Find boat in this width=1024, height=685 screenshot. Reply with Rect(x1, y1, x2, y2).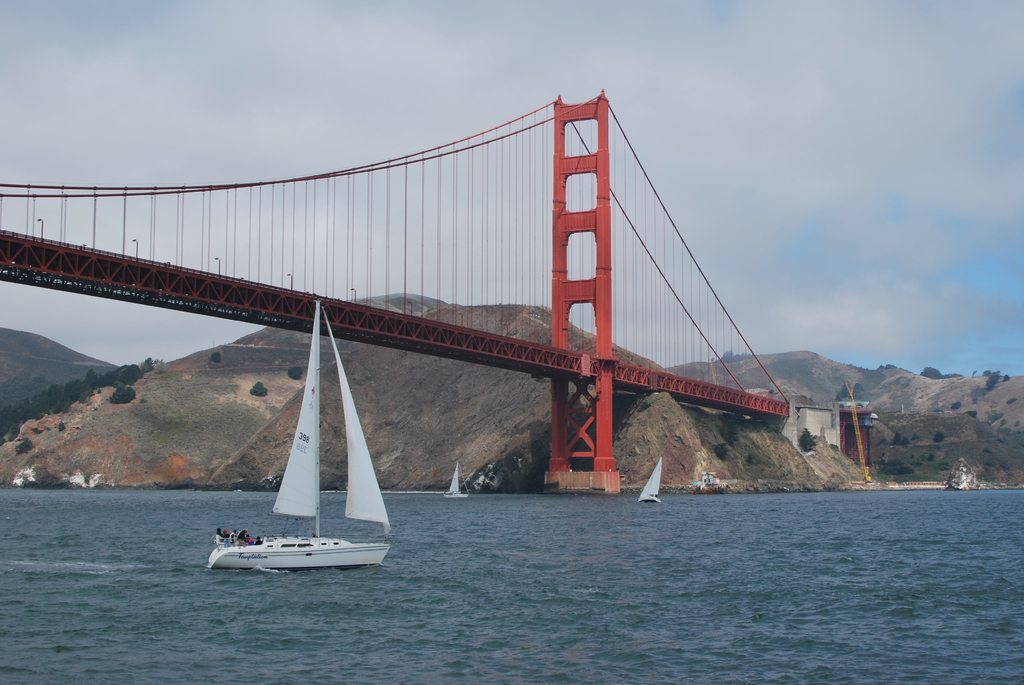
Rect(448, 462, 468, 497).
